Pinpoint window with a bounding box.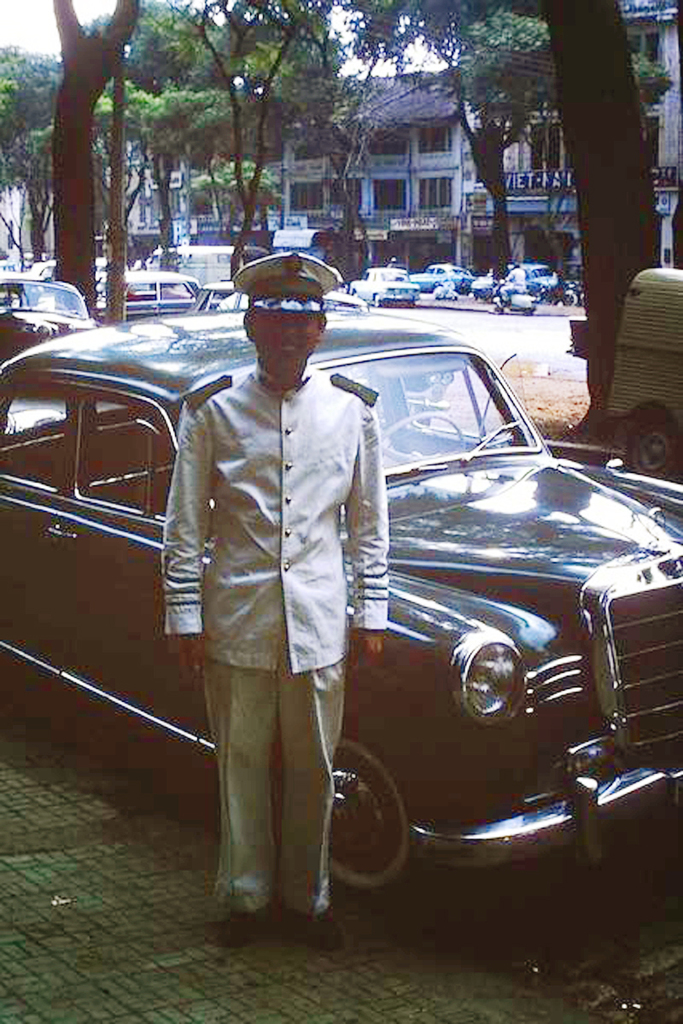
Rect(371, 177, 407, 211).
